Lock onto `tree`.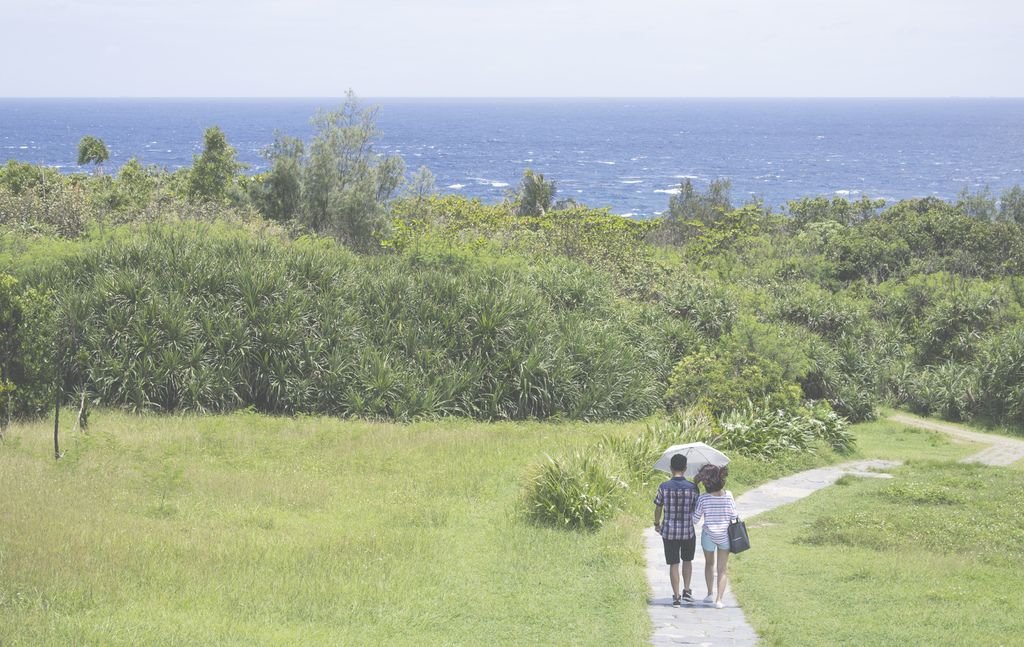
Locked: bbox=[638, 273, 729, 420].
